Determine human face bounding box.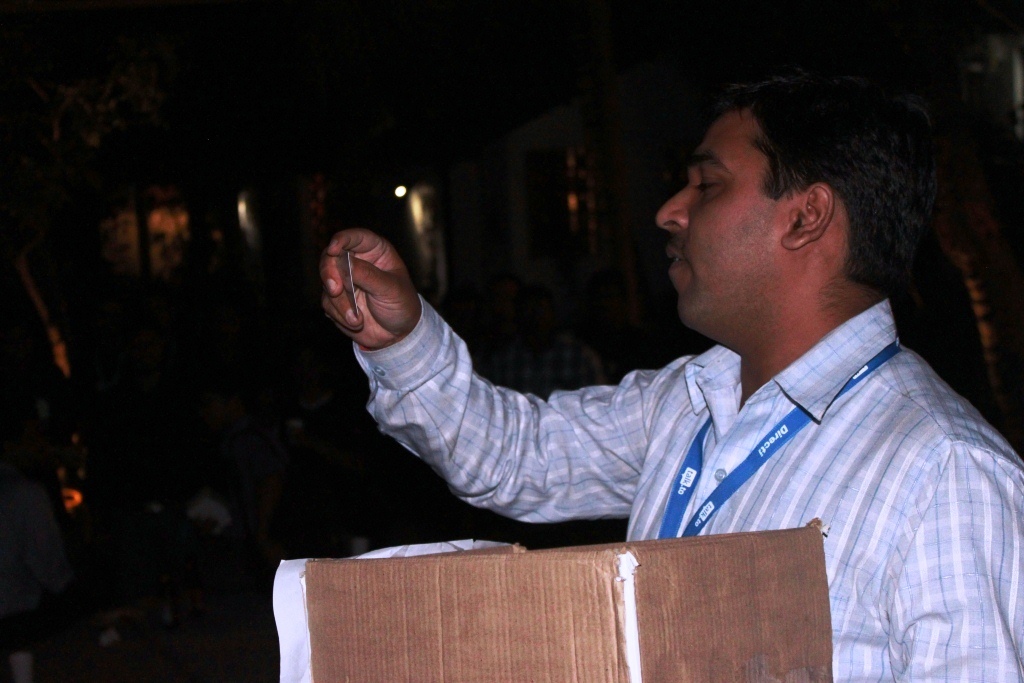
Determined: {"x1": 650, "y1": 90, "x2": 779, "y2": 335}.
